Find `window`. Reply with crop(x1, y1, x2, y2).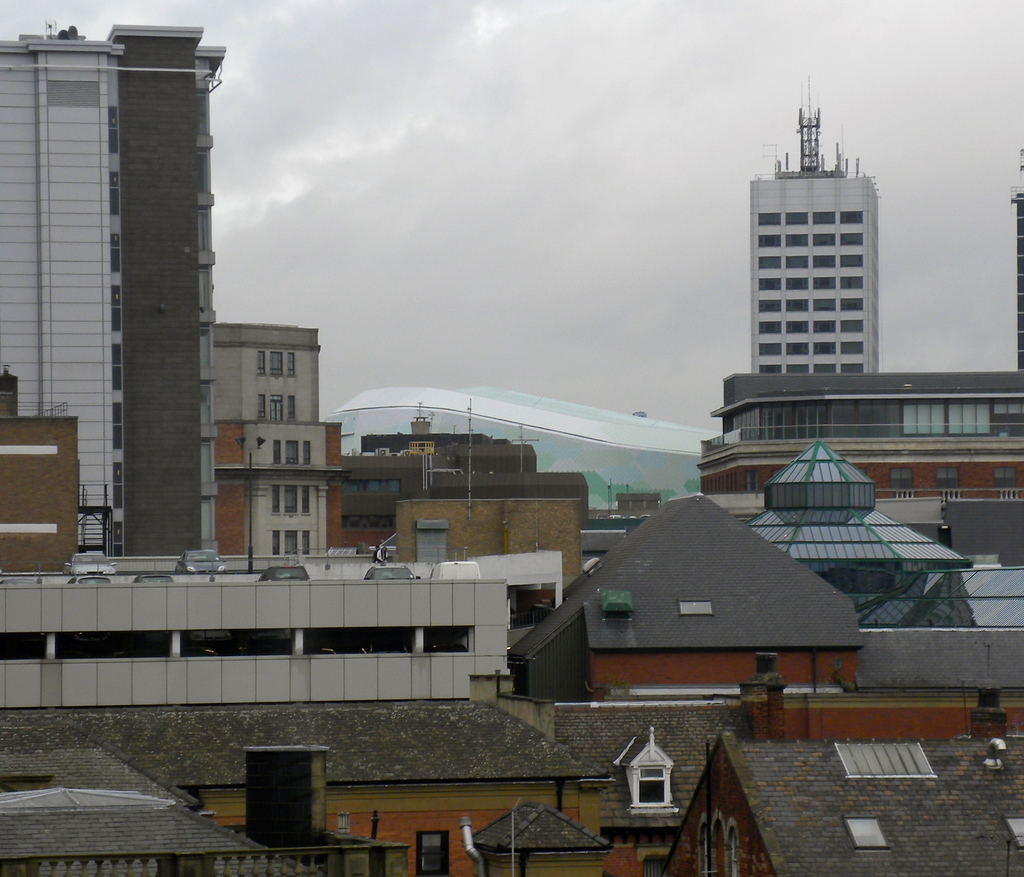
crop(415, 830, 455, 876).
